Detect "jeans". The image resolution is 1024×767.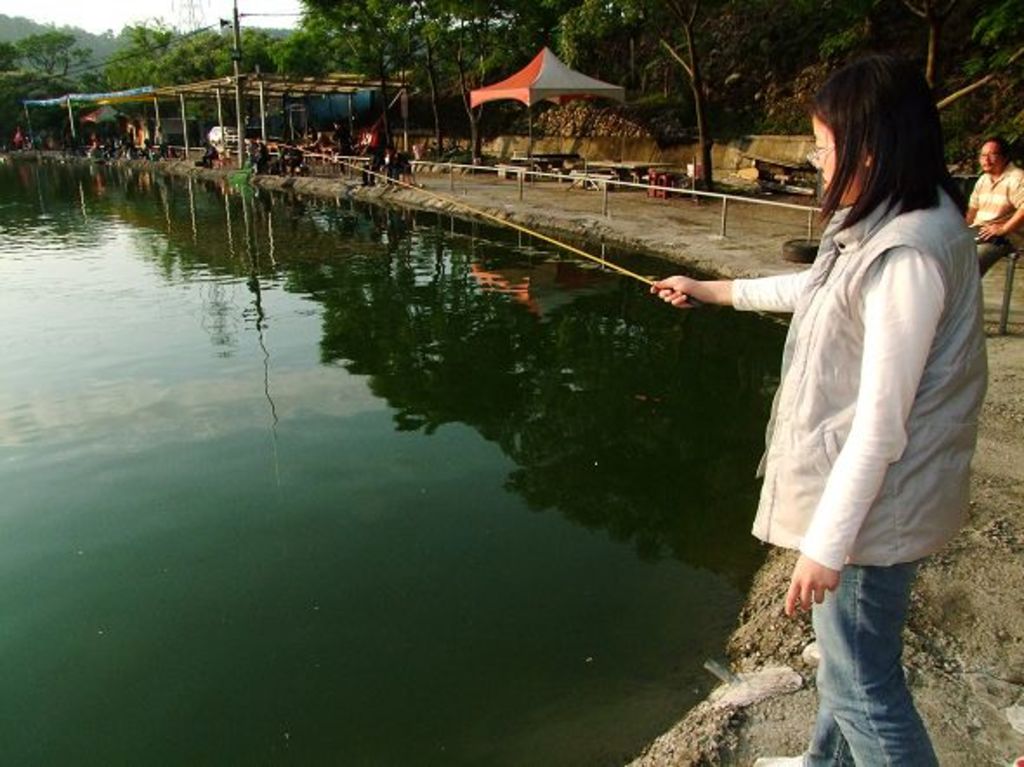
bbox(800, 560, 946, 765).
